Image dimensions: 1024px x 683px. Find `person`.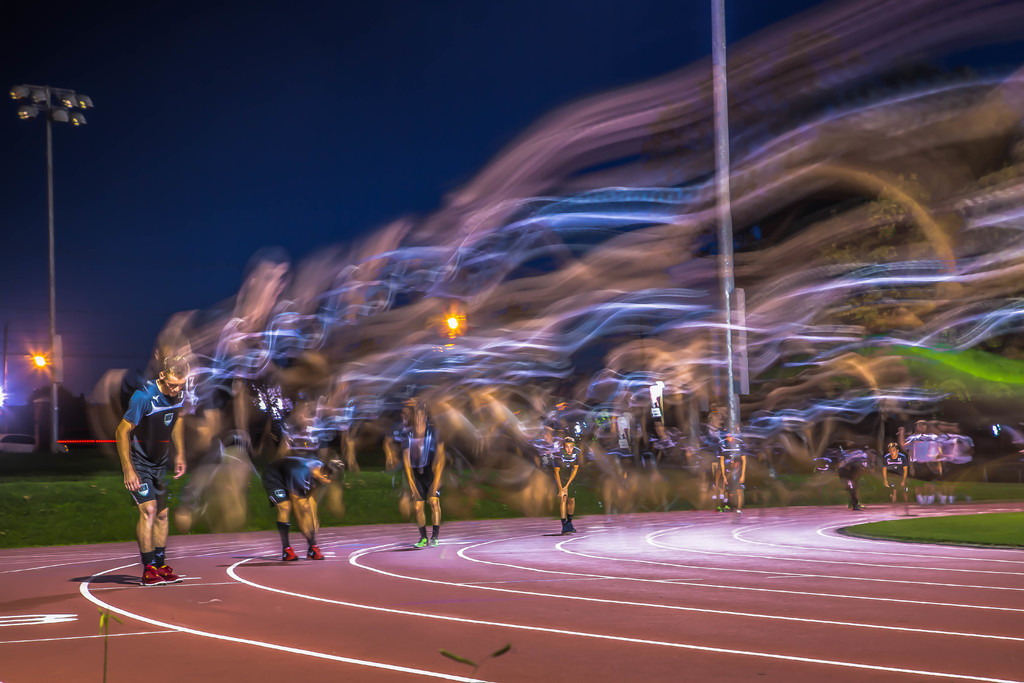
bbox=(717, 424, 748, 518).
